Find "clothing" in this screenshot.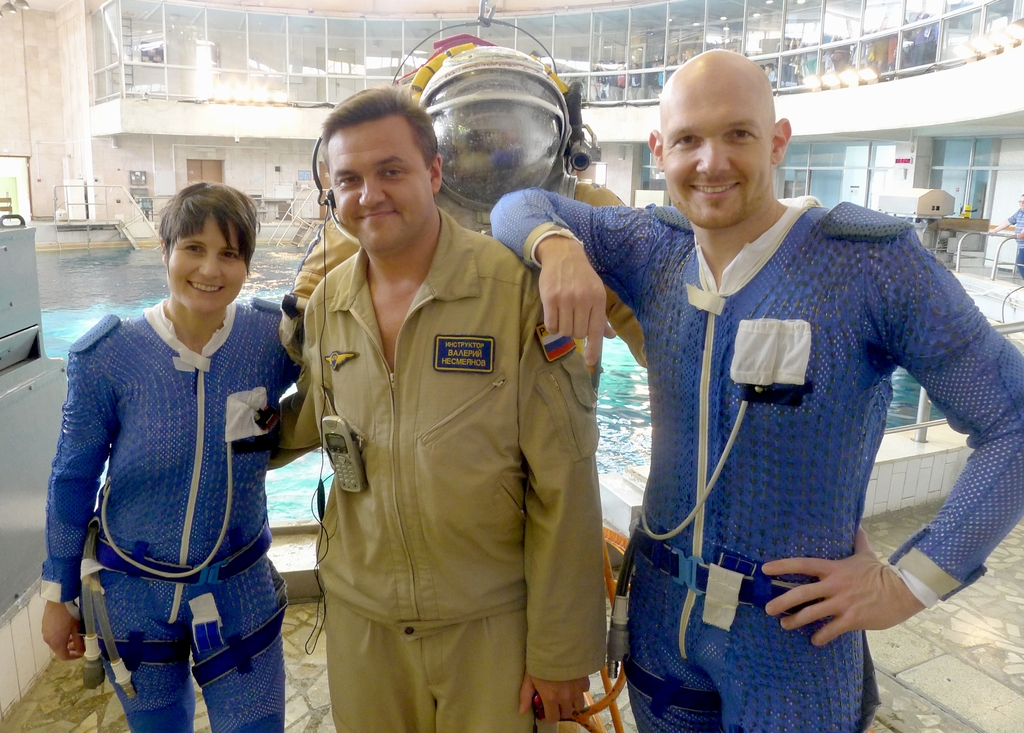
The bounding box for "clothing" is x1=269 y1=206 x2=605 y2=732.
